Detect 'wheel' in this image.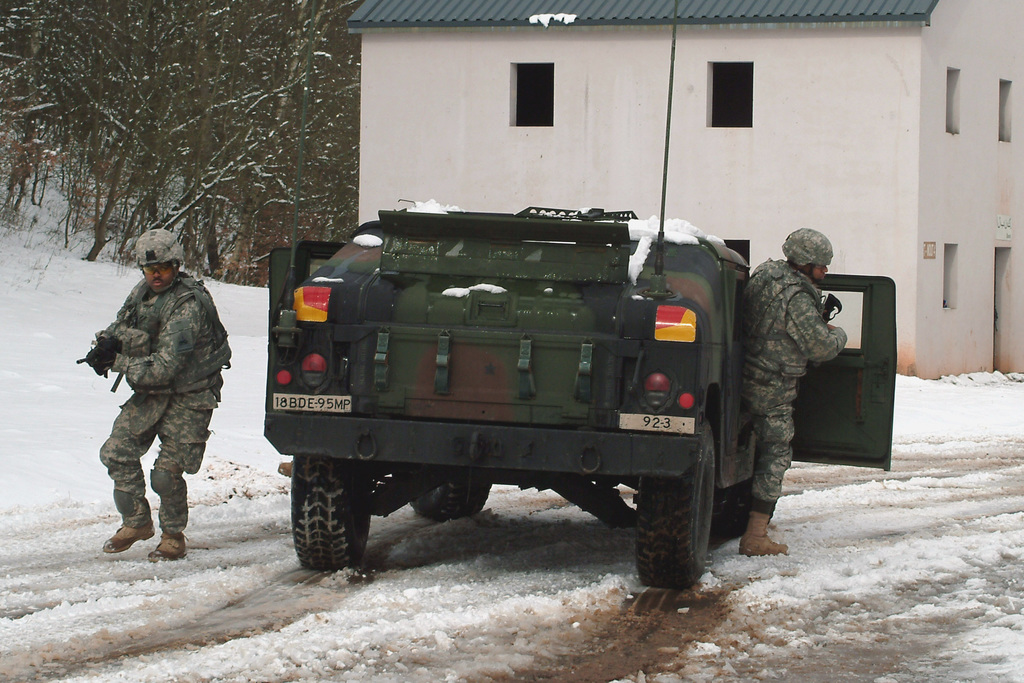
Detection: x1=414, y1=479, x2=493, y2=521.
